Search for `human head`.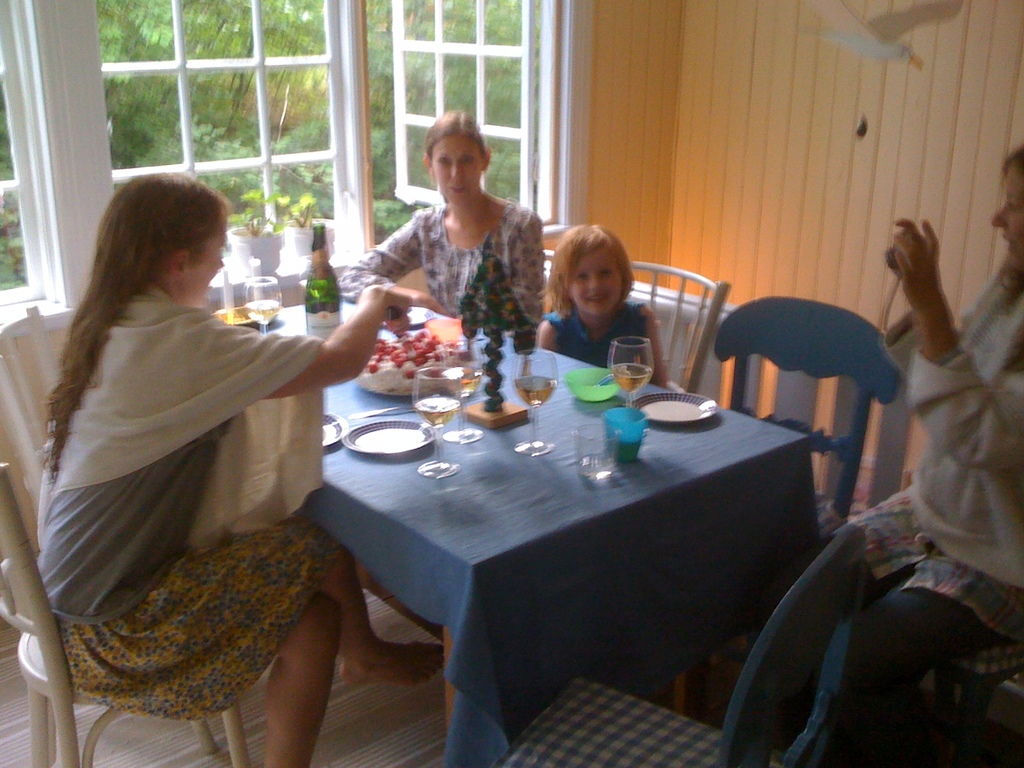
Found at [990,145,1023,271].
